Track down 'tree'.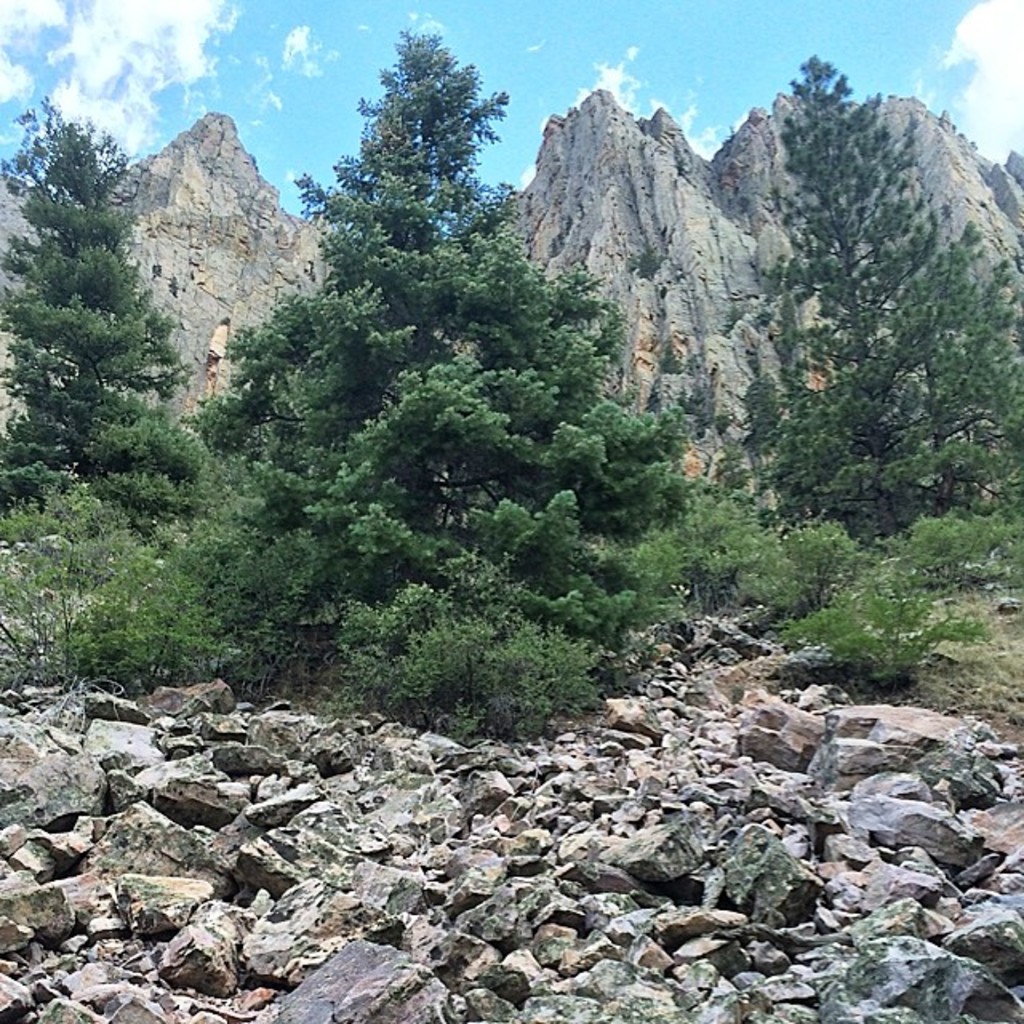
Tracked to bbox(0, 96, 211, 536).
